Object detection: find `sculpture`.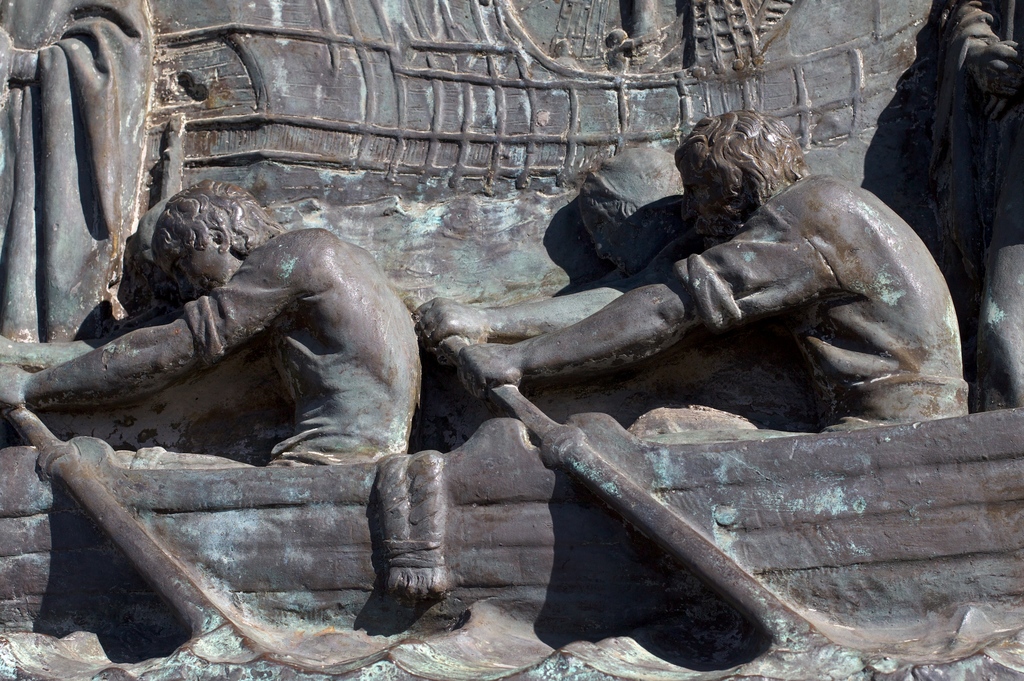
[left=31, top=163, right=460, bottom=501].
